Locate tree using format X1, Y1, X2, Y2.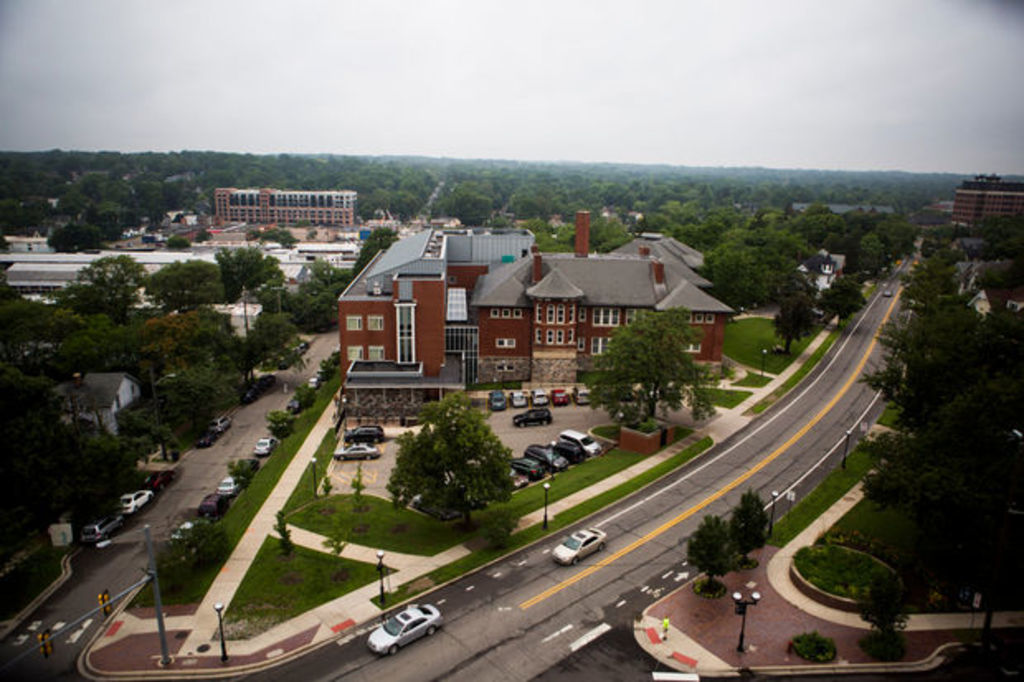
139, 185, 172, 218.
